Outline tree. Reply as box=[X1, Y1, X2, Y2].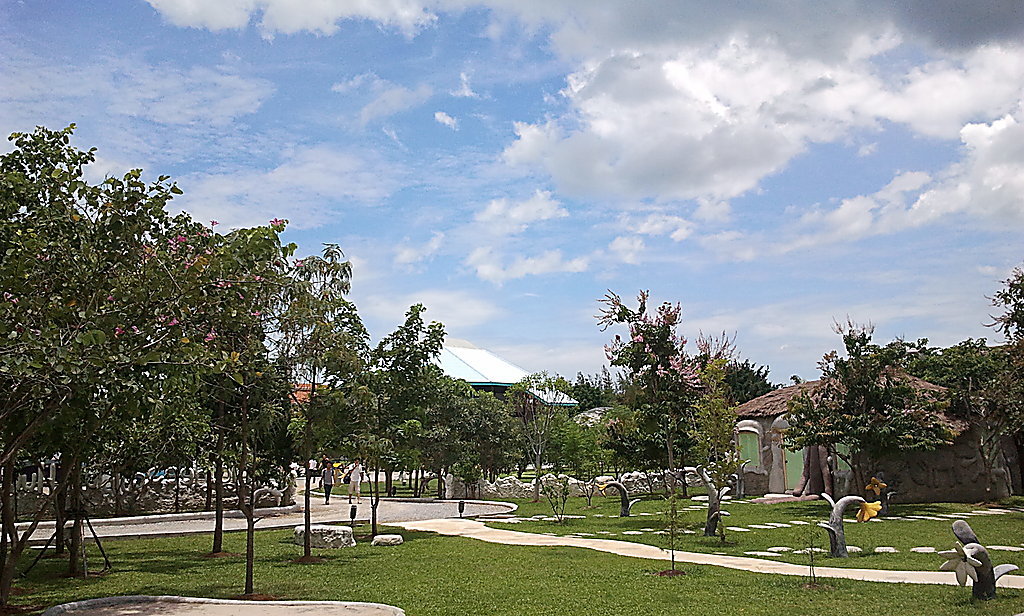
box=[330, 285, 463, 546].
